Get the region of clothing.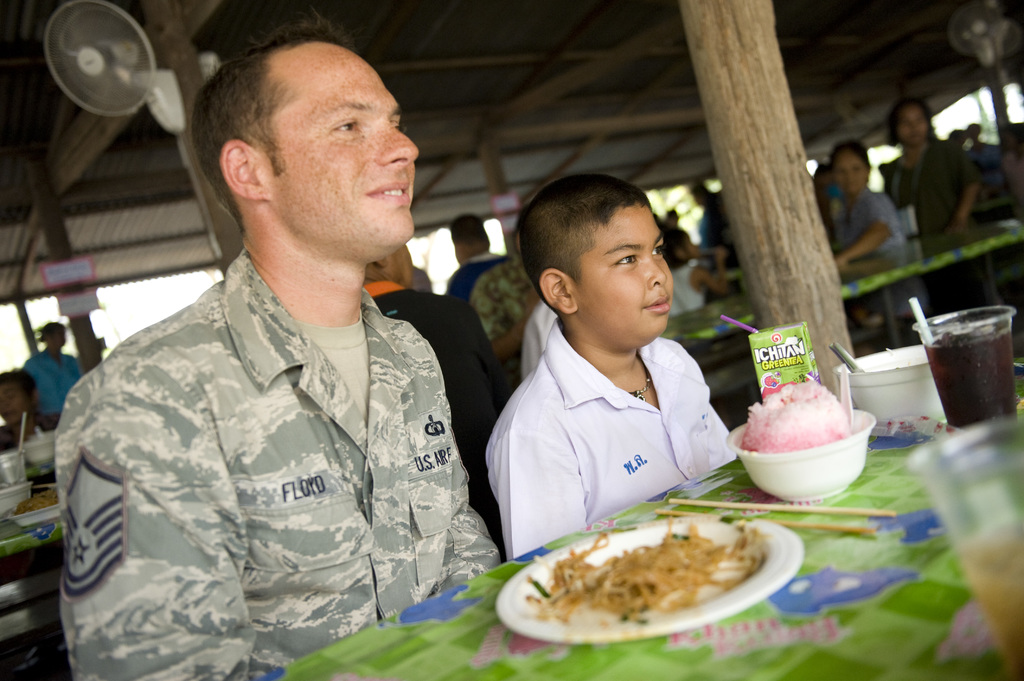
<box>482,316,748,559</box>.
